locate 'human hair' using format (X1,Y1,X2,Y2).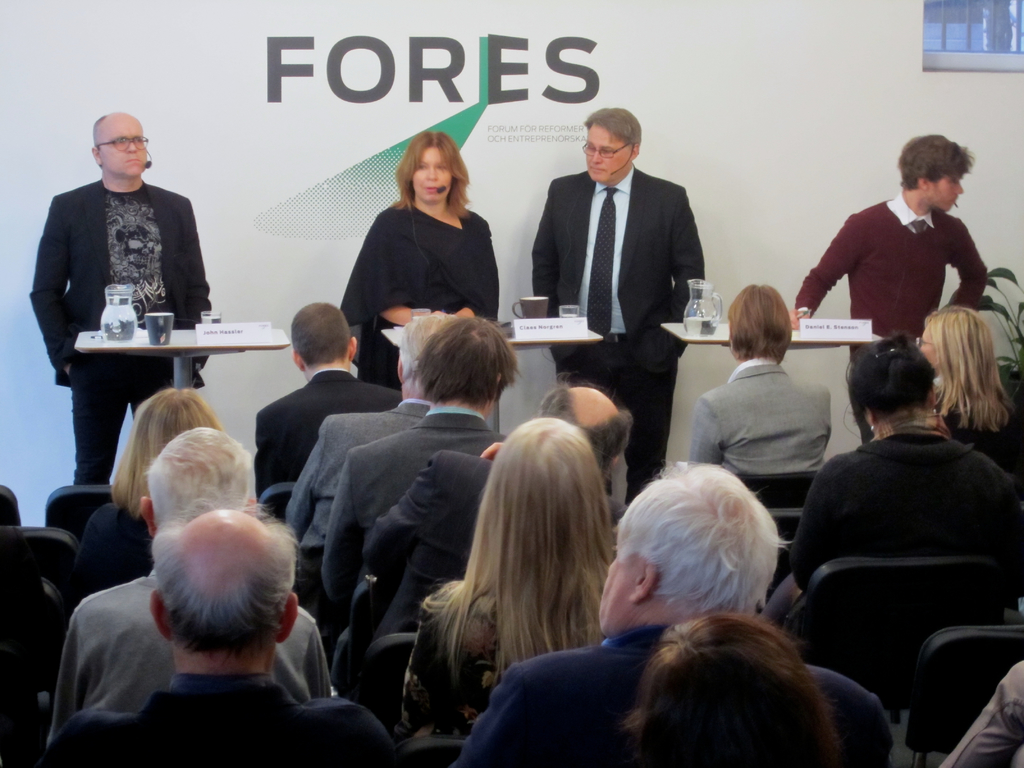
(292,304,354,366).
